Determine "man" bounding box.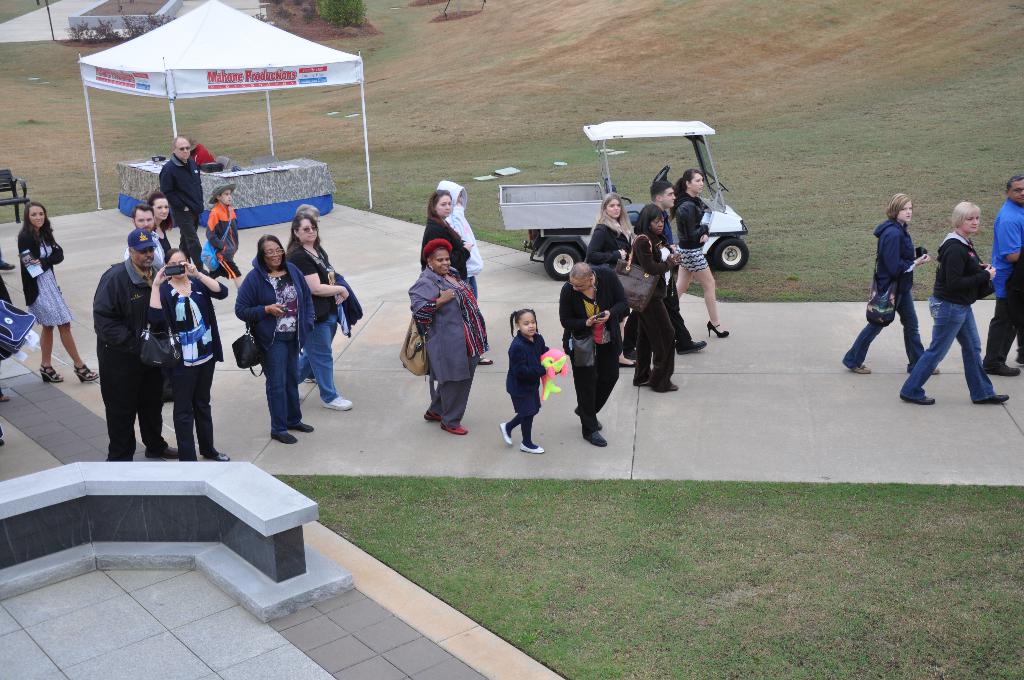
Determined: bbox=[563, 261, 637, 461].
